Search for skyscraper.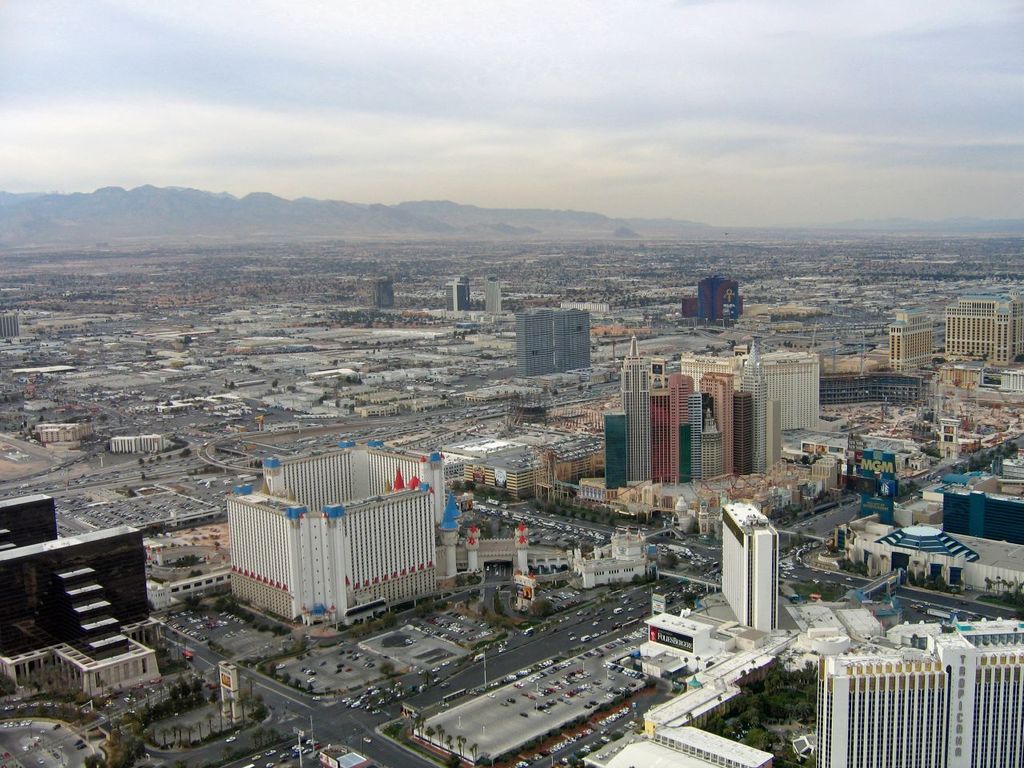
Found at <bbox>740, 345, 770, 474</bbox>.
